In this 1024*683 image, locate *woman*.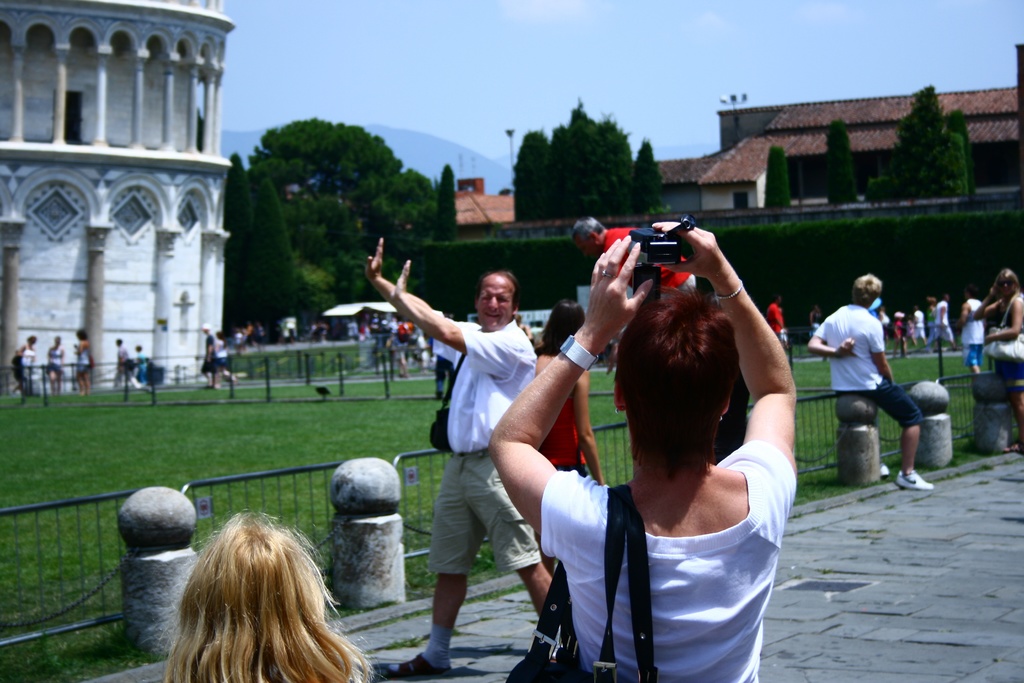
Bounding box: box(488, 222, 798, 682).
